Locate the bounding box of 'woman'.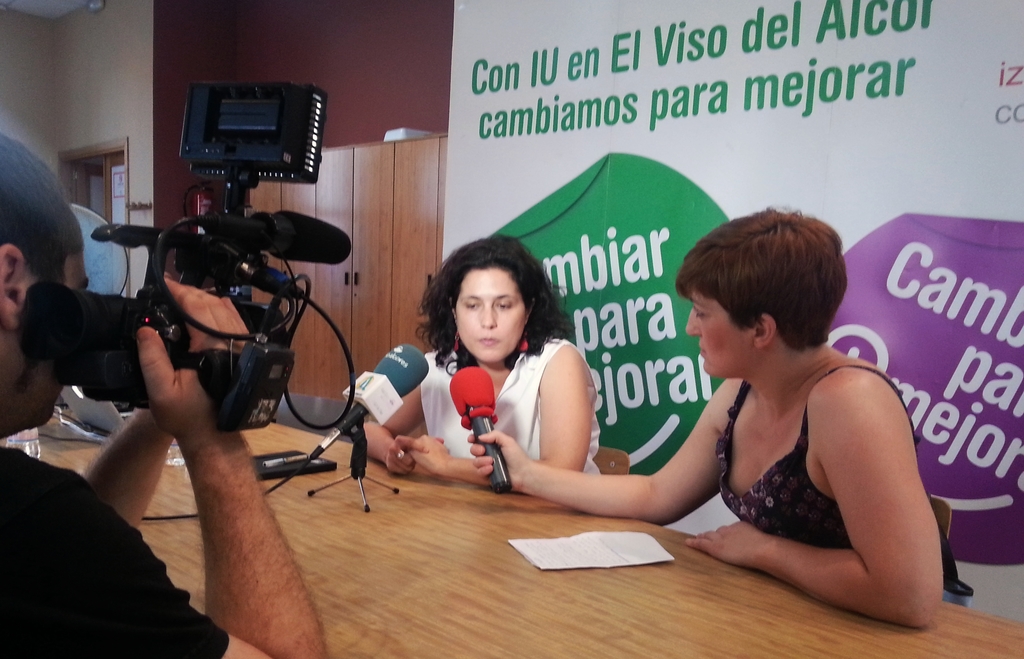
Bounding box: Rect(357, 238, 625, 499).
